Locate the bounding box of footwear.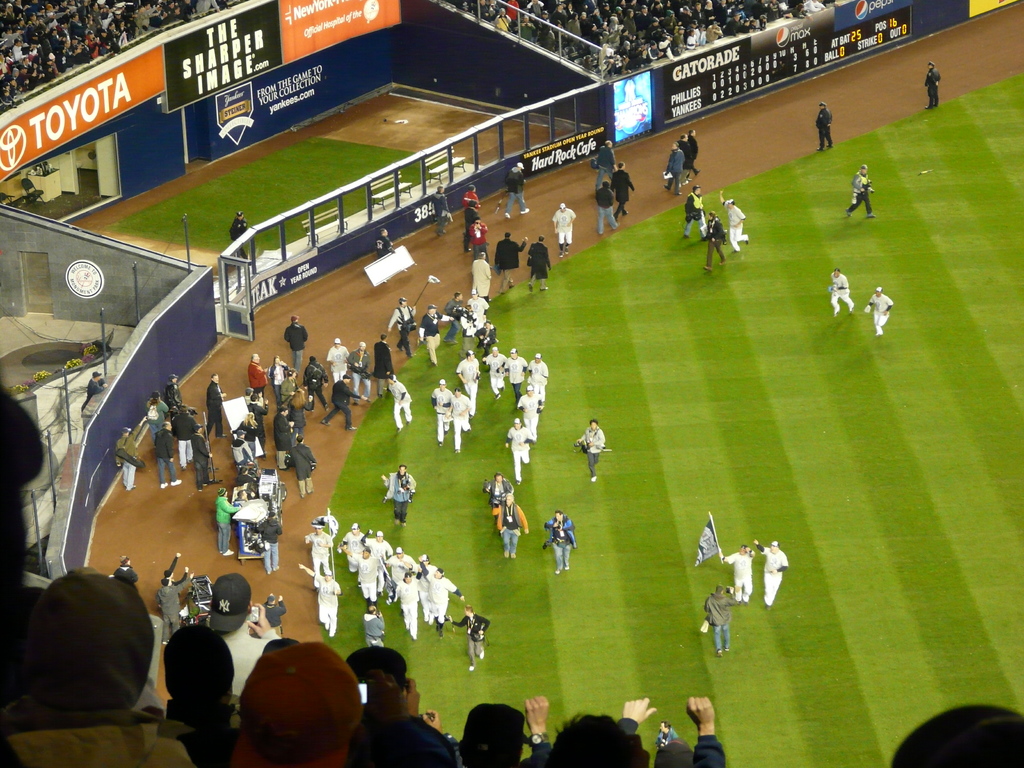
Bounding box: left=470, top=666, right=475, bottom=674.
